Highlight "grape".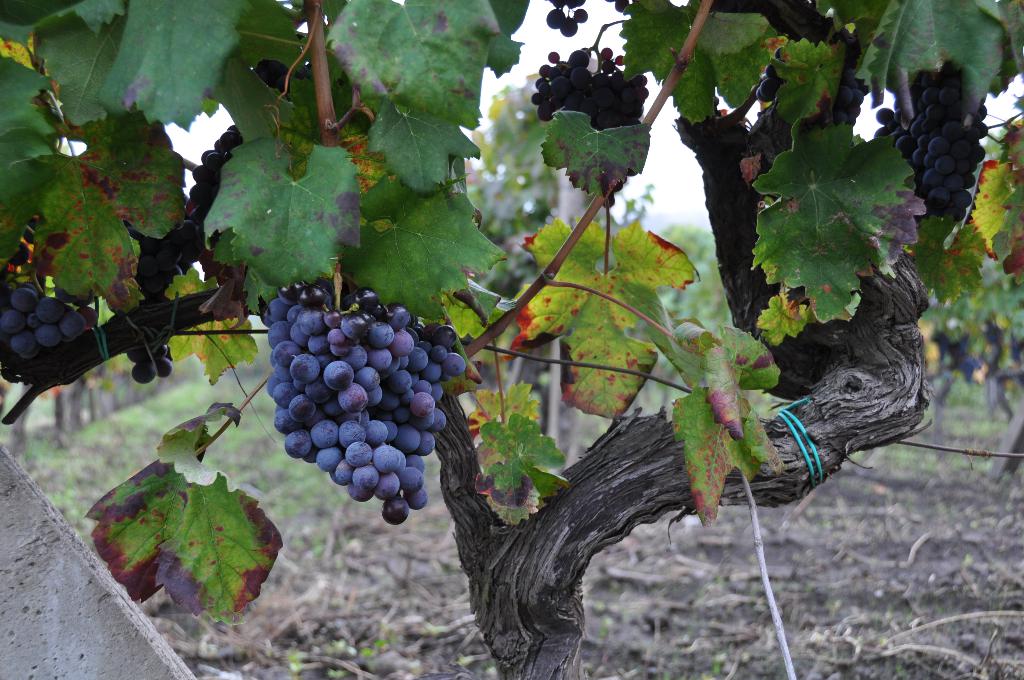
Highlighted region: box=[156, 343, 169, 353].
